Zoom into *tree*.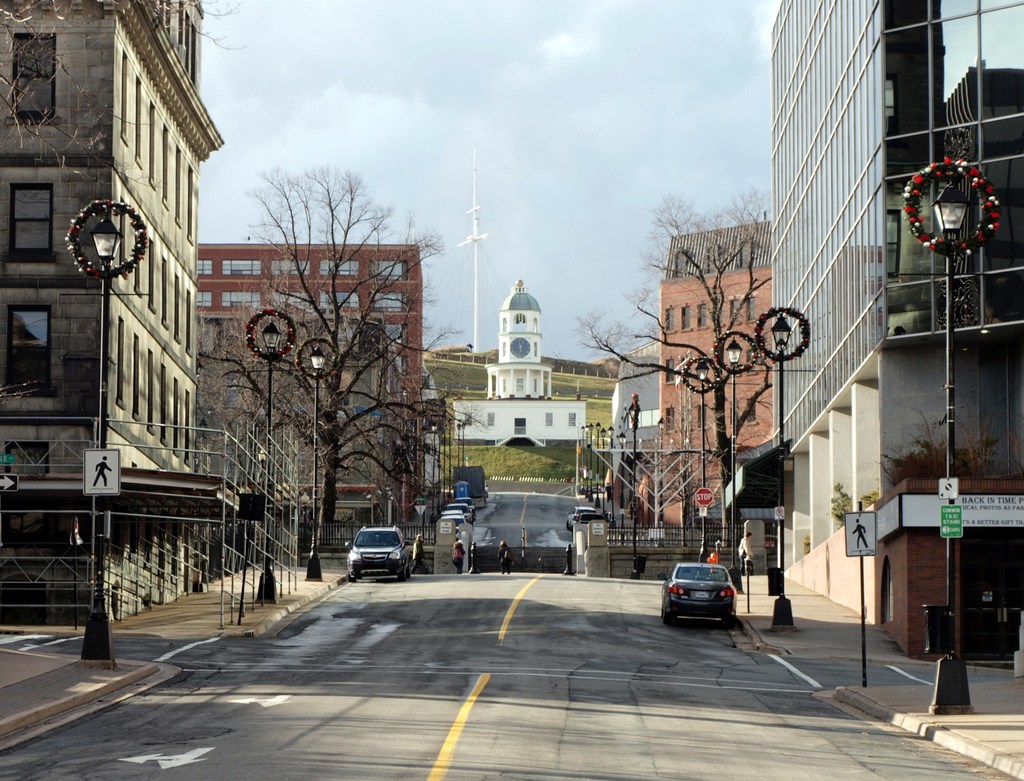
Zoom target: region(0, 0, 251, 188).
